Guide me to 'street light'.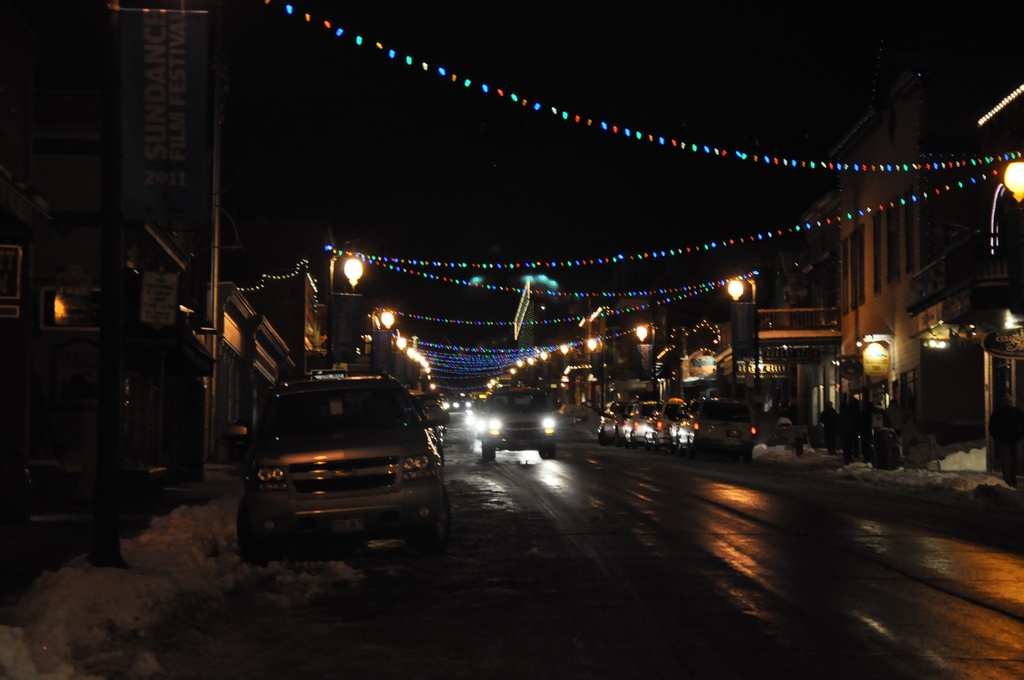
Guidance: BBox(583, 334, 612, 413).
